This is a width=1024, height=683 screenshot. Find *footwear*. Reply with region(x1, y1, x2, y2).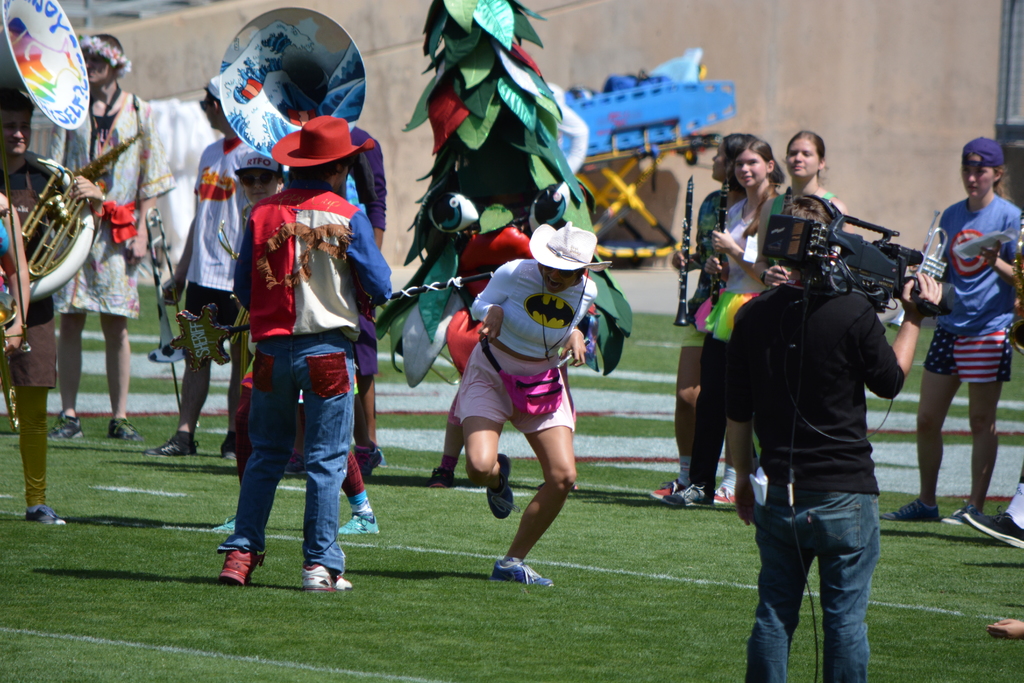
region(484, 450, 519, 521).
